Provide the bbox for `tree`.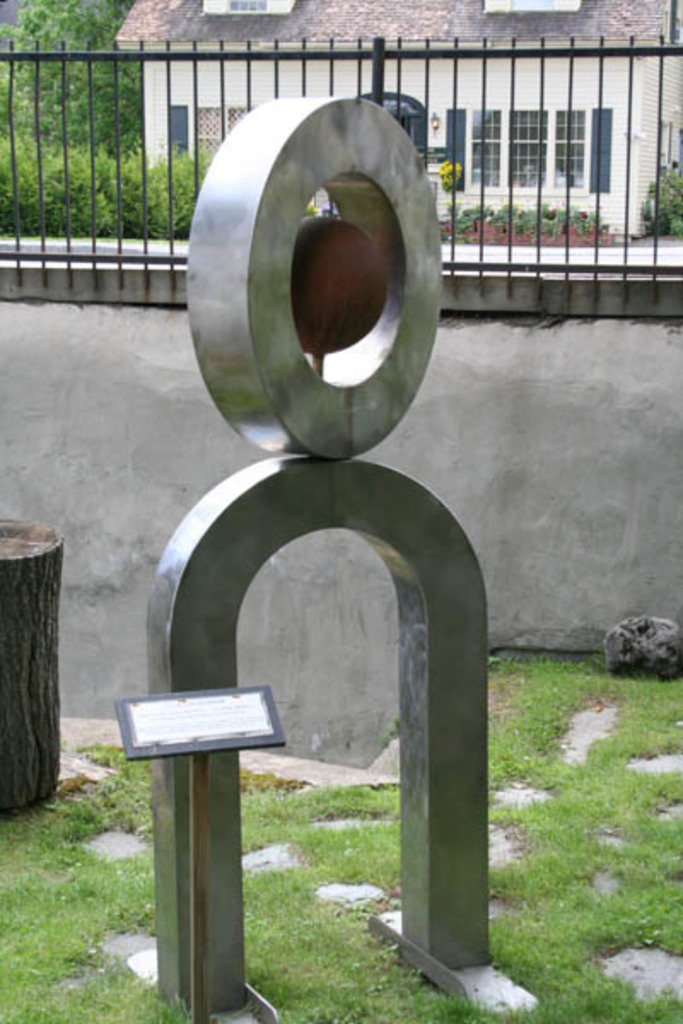
[x1=0, y1=0, x2=142, y2=234].
